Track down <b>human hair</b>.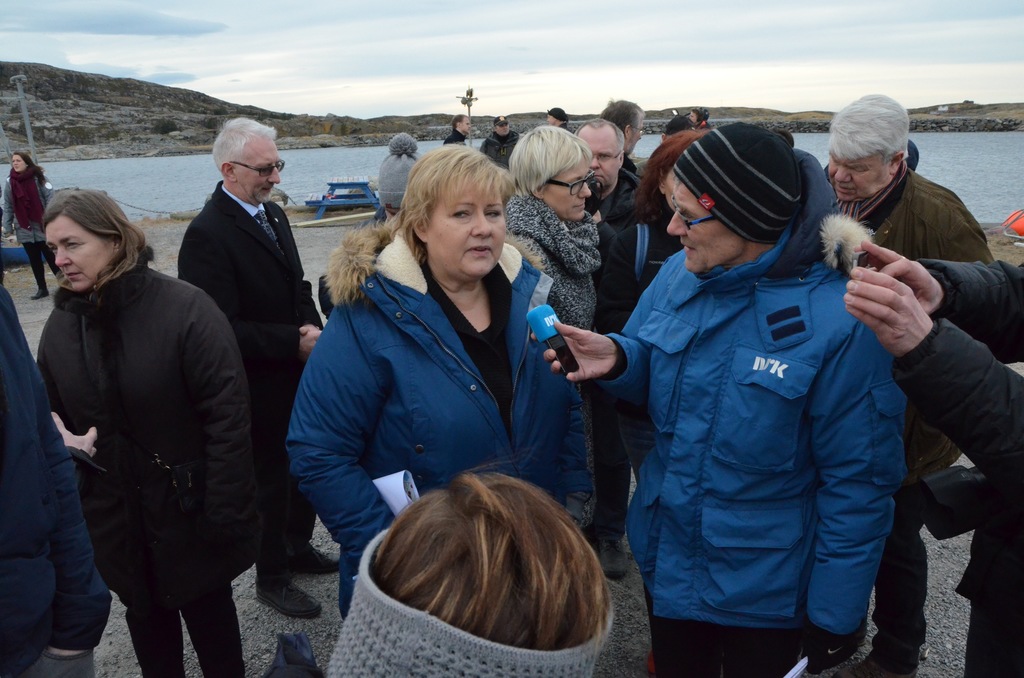
Tracked to bbox=(403, 146, 511, 223).
